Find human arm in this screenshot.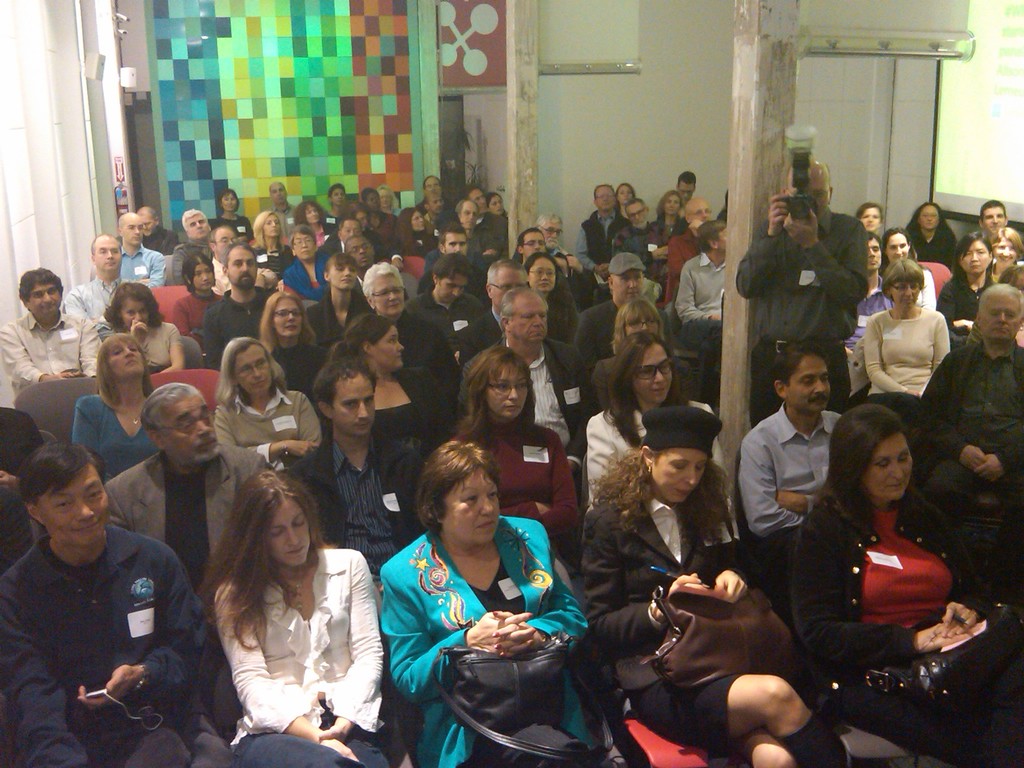
The bounding box for human arm is box(584, 415, 619, 512).
